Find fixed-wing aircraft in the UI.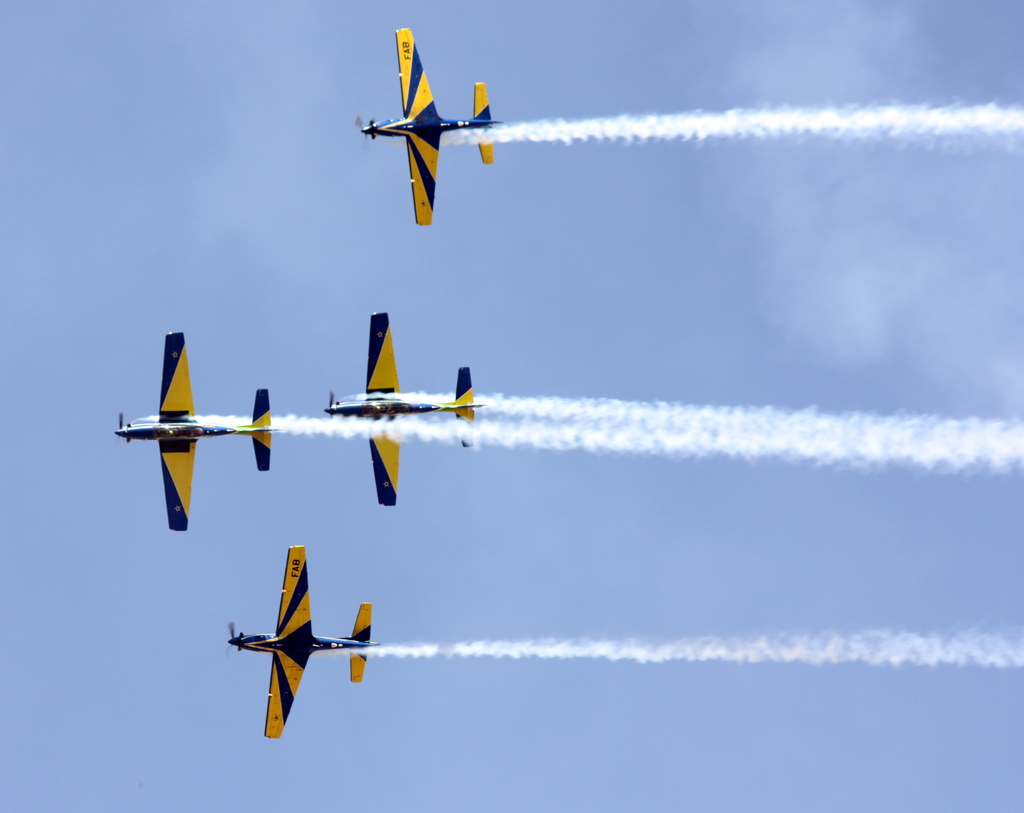
UI element at 221, 545, 386, 739.
